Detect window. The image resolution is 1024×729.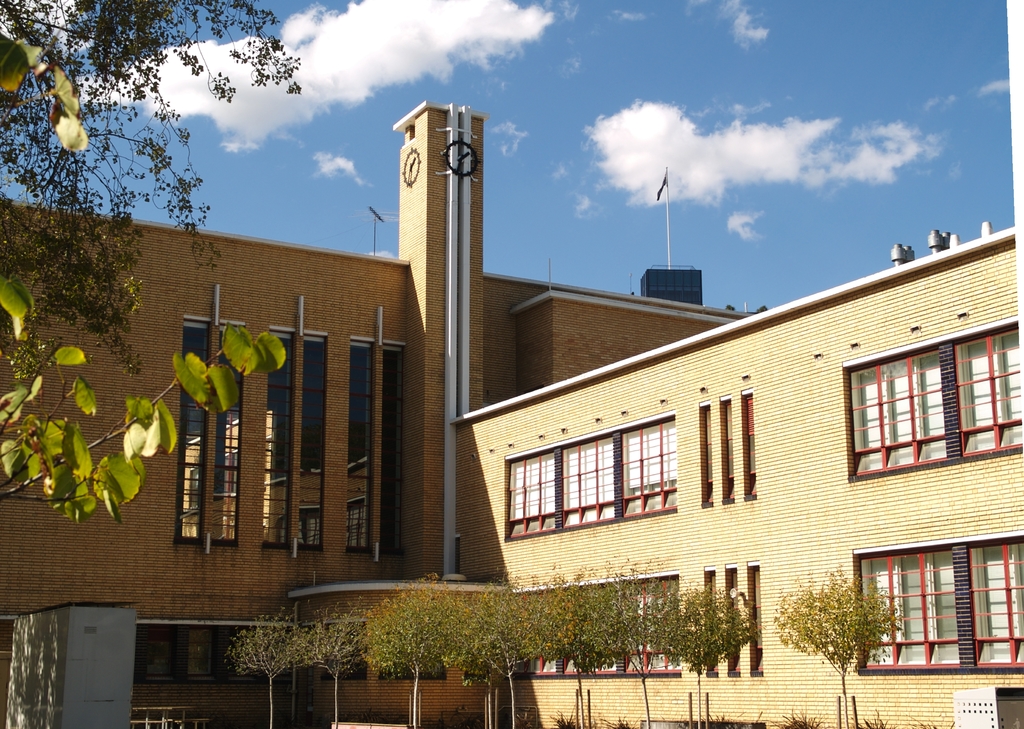
(left=172, top=321, right=211, bottom=548).
